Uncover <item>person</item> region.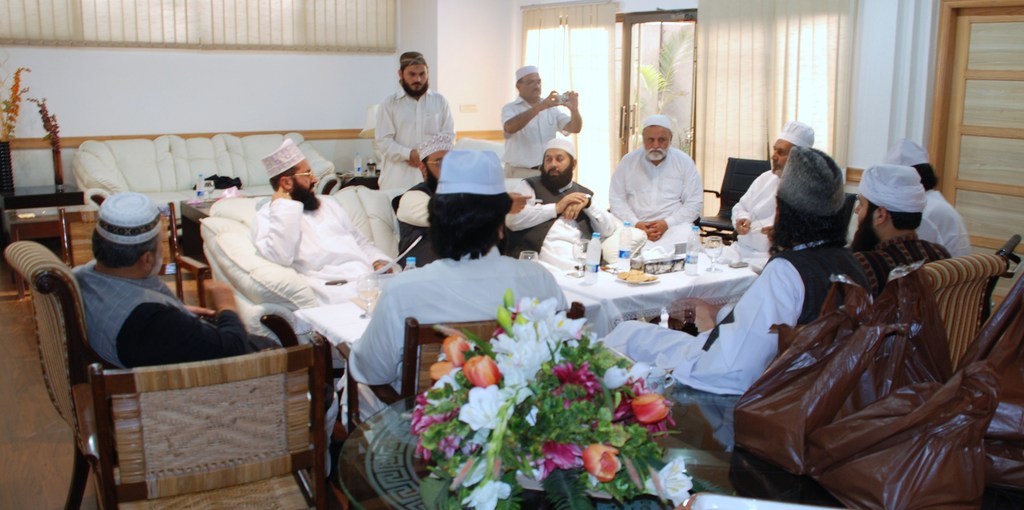
Uncovered: Rect(612, 105, 711, 242).
